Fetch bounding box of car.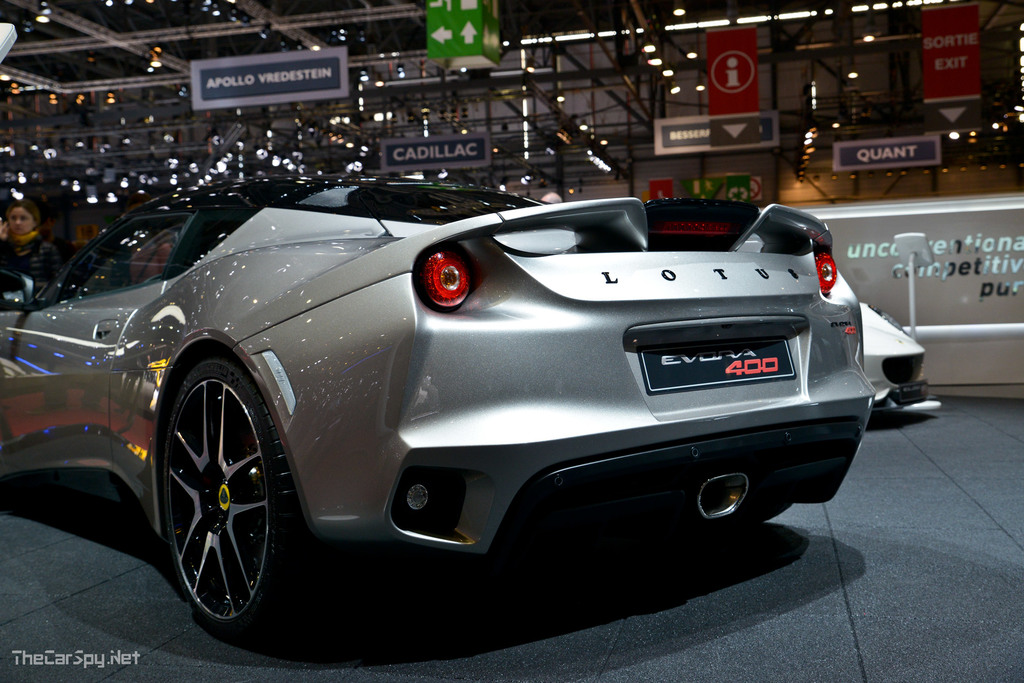
Bbox: [left=859, top=300, right=941, bottom=411].
